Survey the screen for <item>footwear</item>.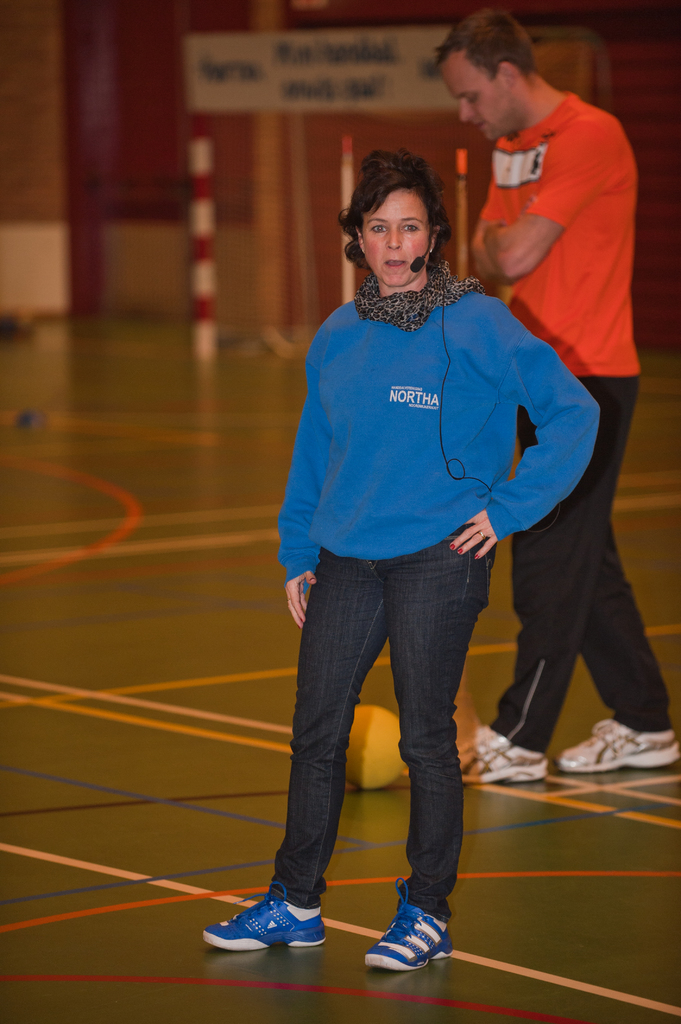
Survey found: bbox=[562, 720, 675, 769].
